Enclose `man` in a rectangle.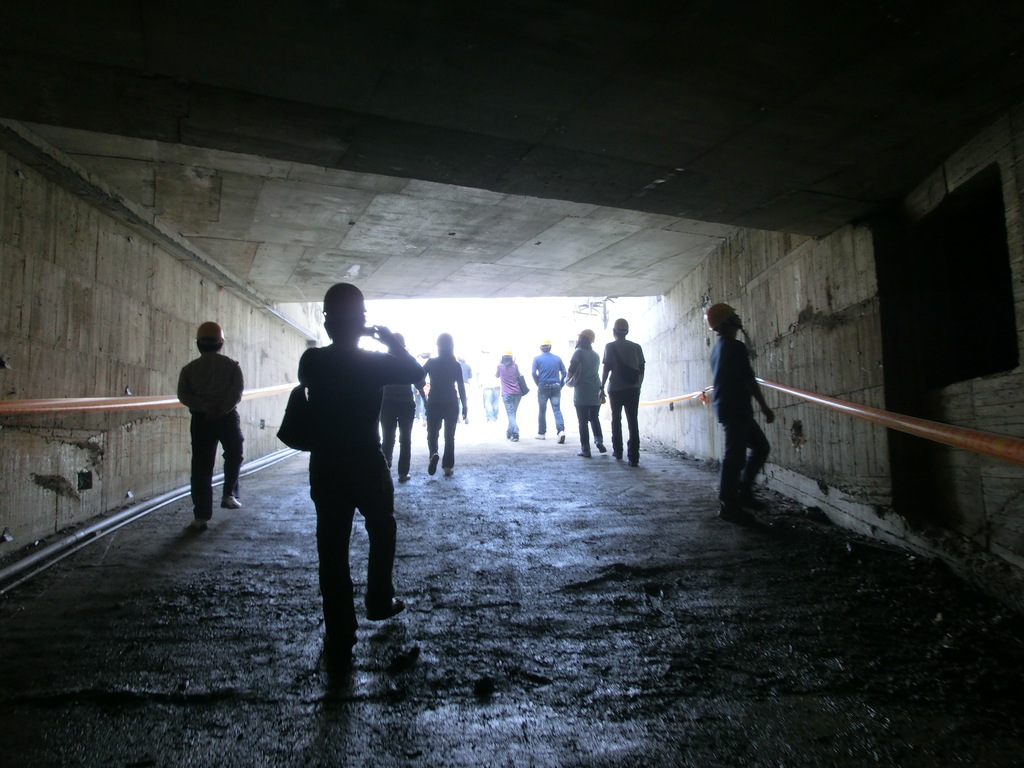
(left=530, top=340, right=557, bottom=427).
